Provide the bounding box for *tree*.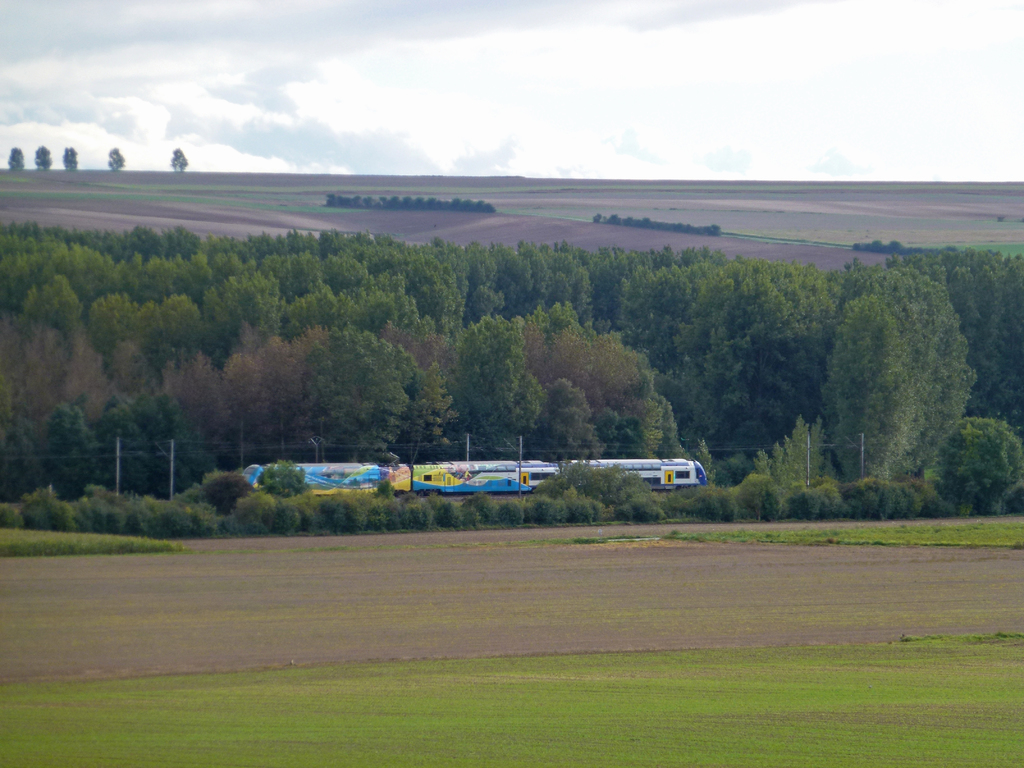
[left=415, top=196, right=424, bottom=212].
